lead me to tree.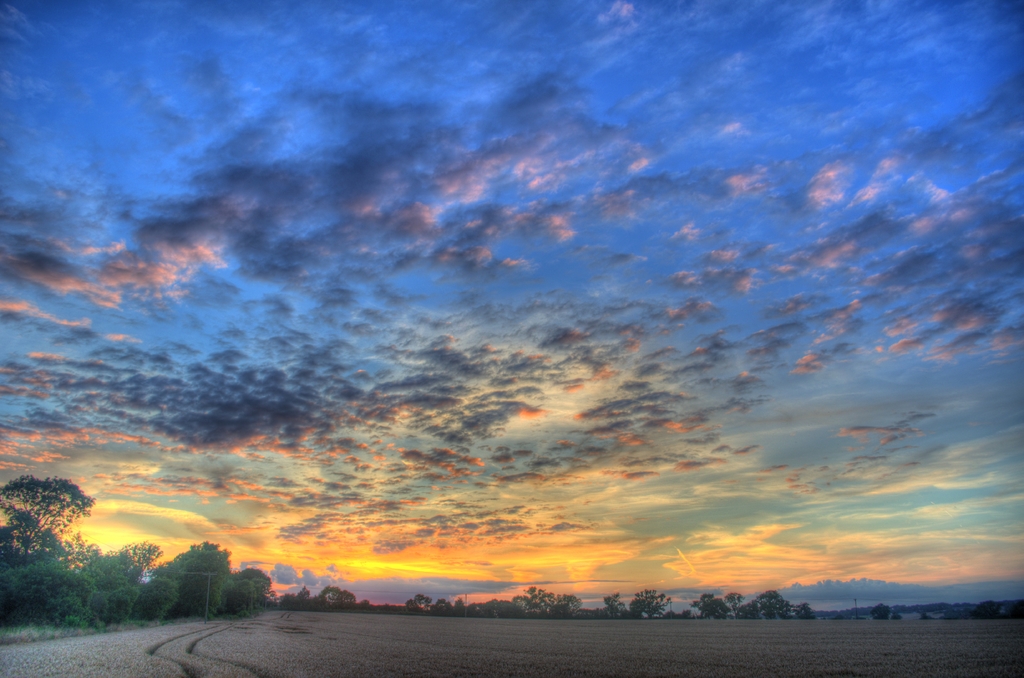
Lead to 748,590,792,620.
